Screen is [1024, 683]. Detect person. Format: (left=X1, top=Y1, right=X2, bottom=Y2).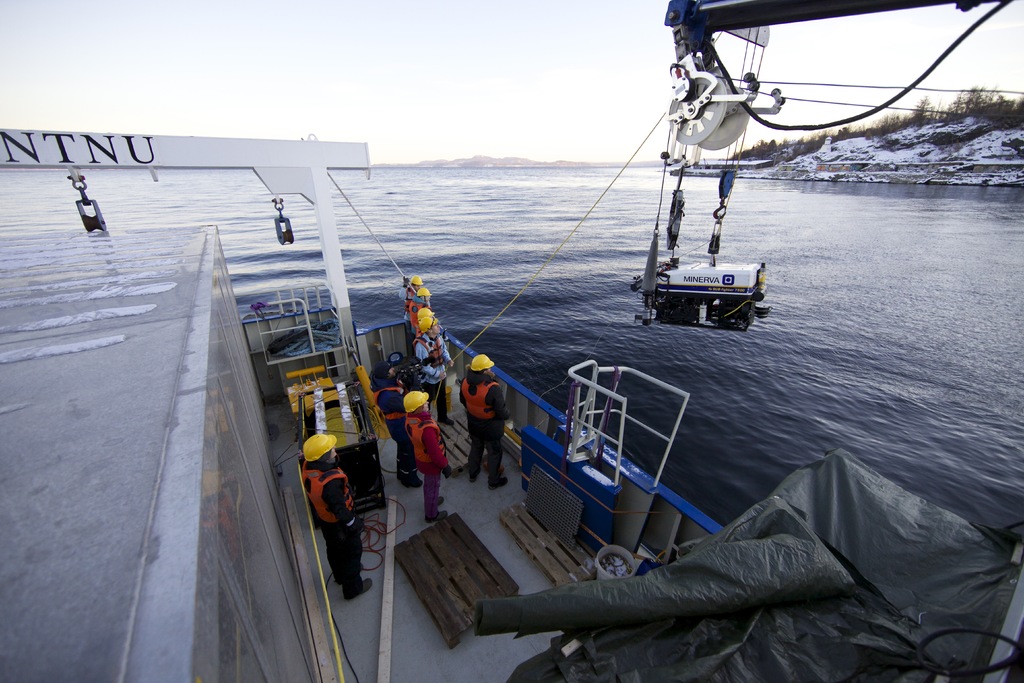
(left=403, top=388, right=454, bottom=522).
